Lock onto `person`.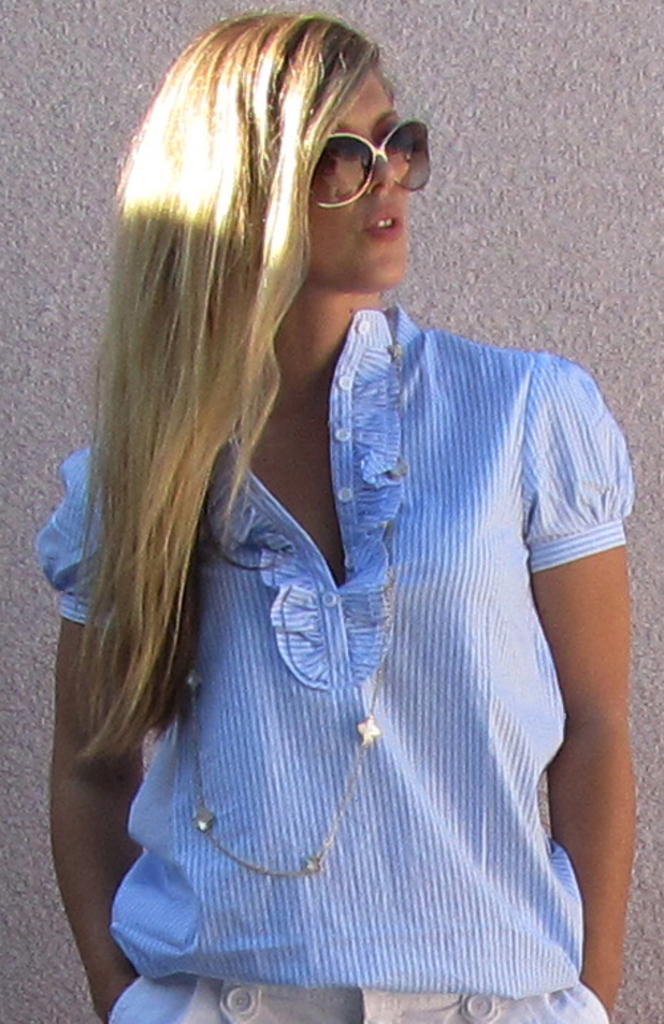
Locked: box=[33, 9, 624, 1003].
